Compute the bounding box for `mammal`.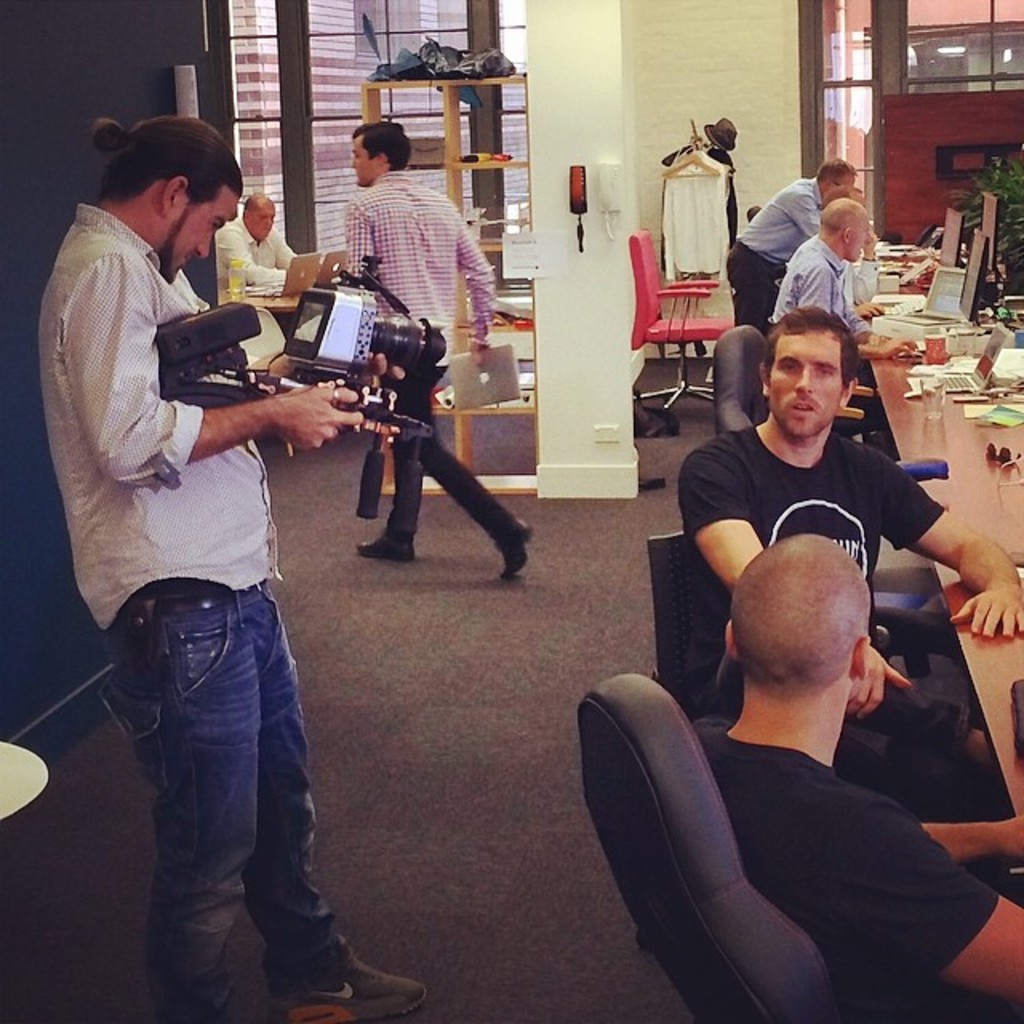
select_region(715, 158, 853, 328).
